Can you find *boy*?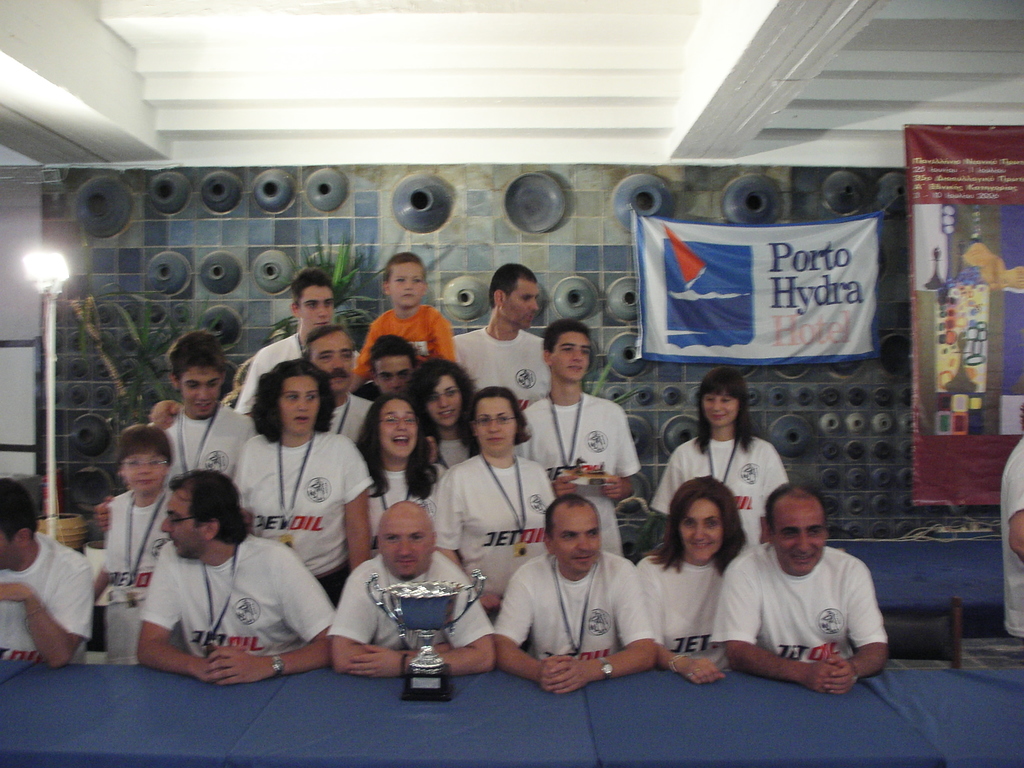
Yes, bounding box: region(349, 253, 455, 399).
